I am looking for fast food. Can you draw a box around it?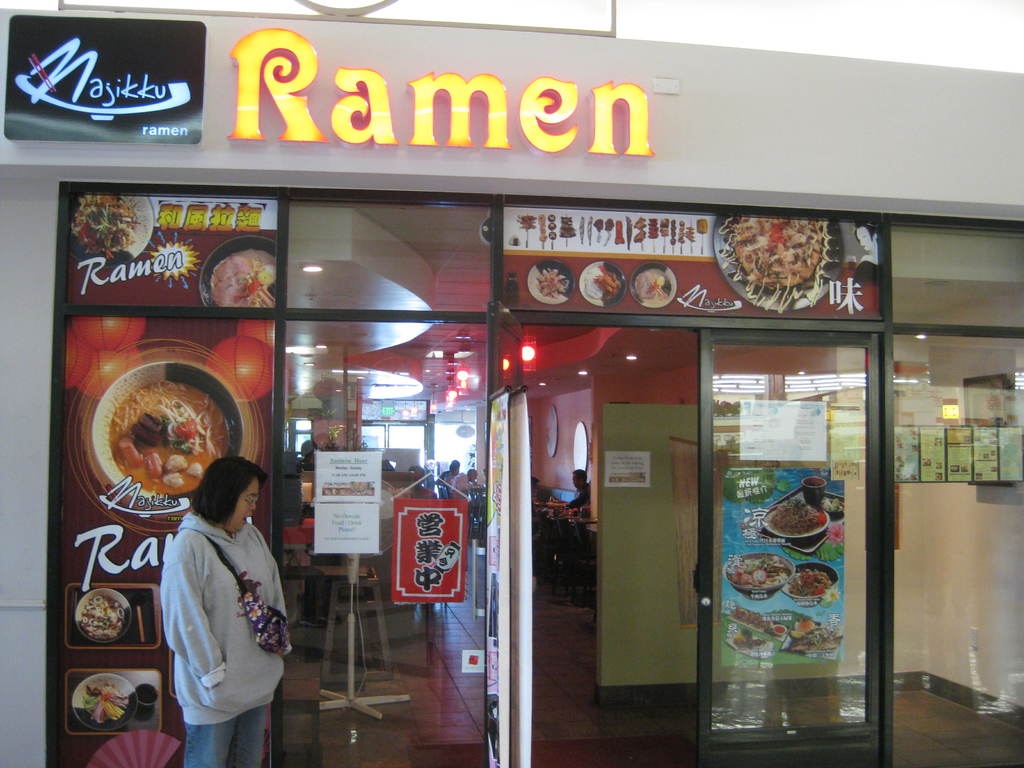
Sure, the bounding box is 135, 682, 160, 708.
